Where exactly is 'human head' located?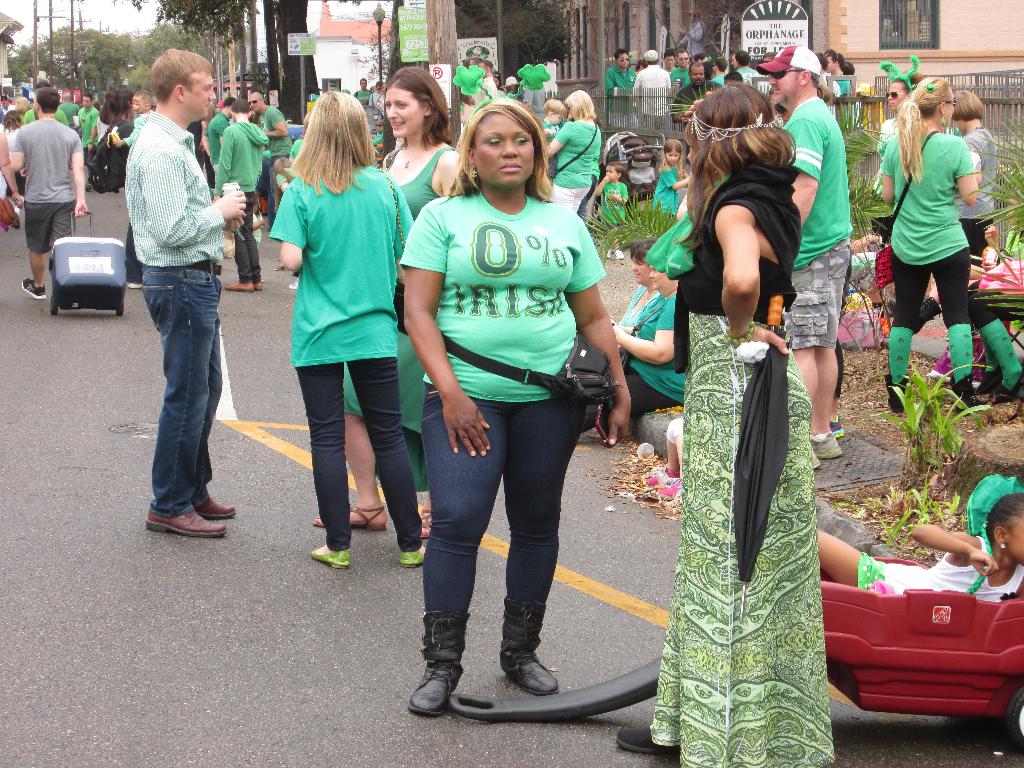
Its bounding box is x1=131 y1=90 x2=150 y2=113.
